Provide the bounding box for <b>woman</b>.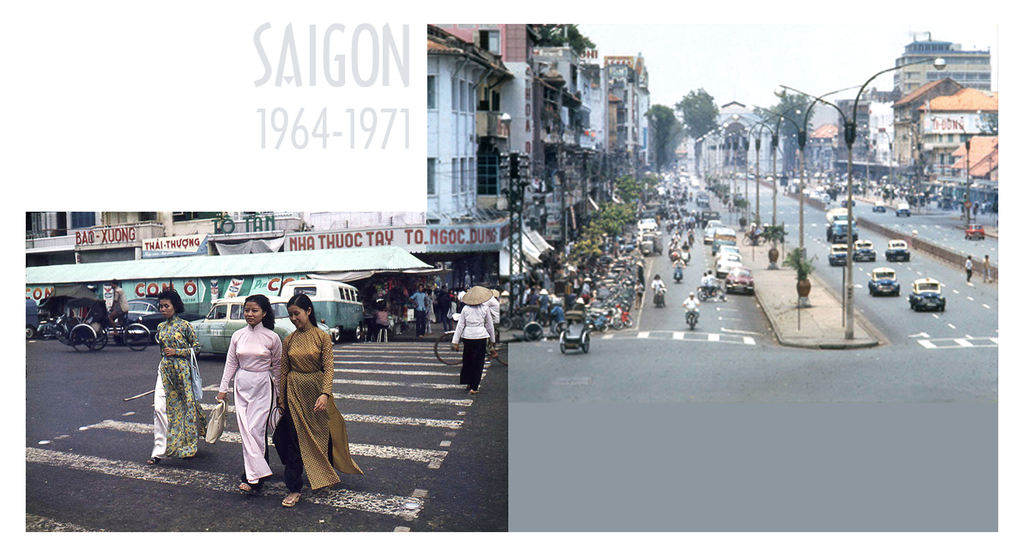
box(209, 292, 285, 493).
